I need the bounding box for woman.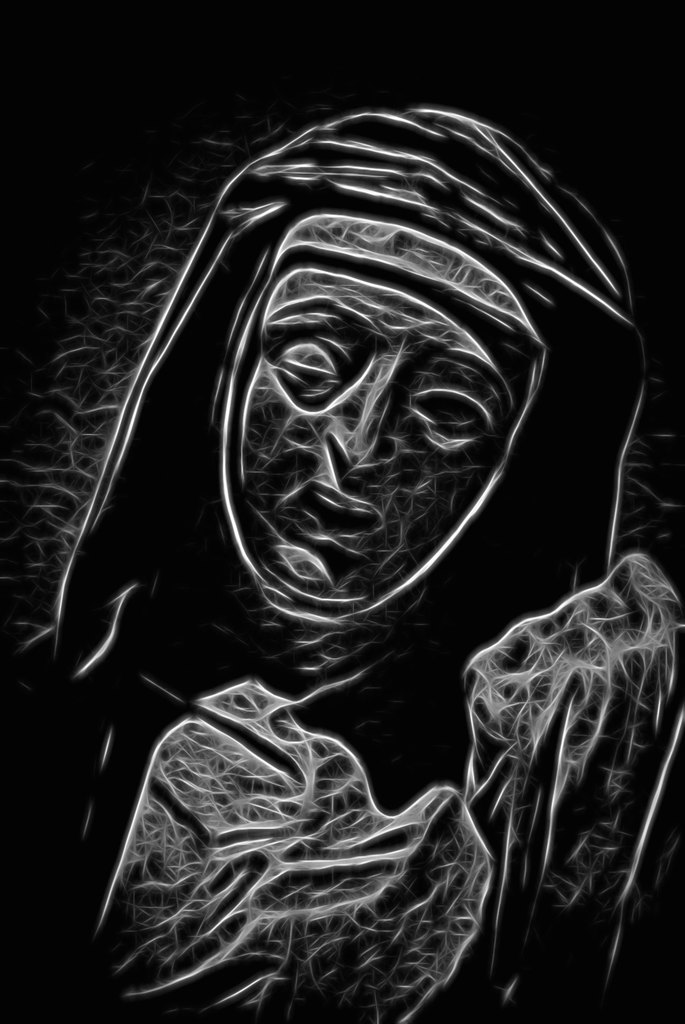
Here it is: l=0, t=109, r=684, b=1023.
